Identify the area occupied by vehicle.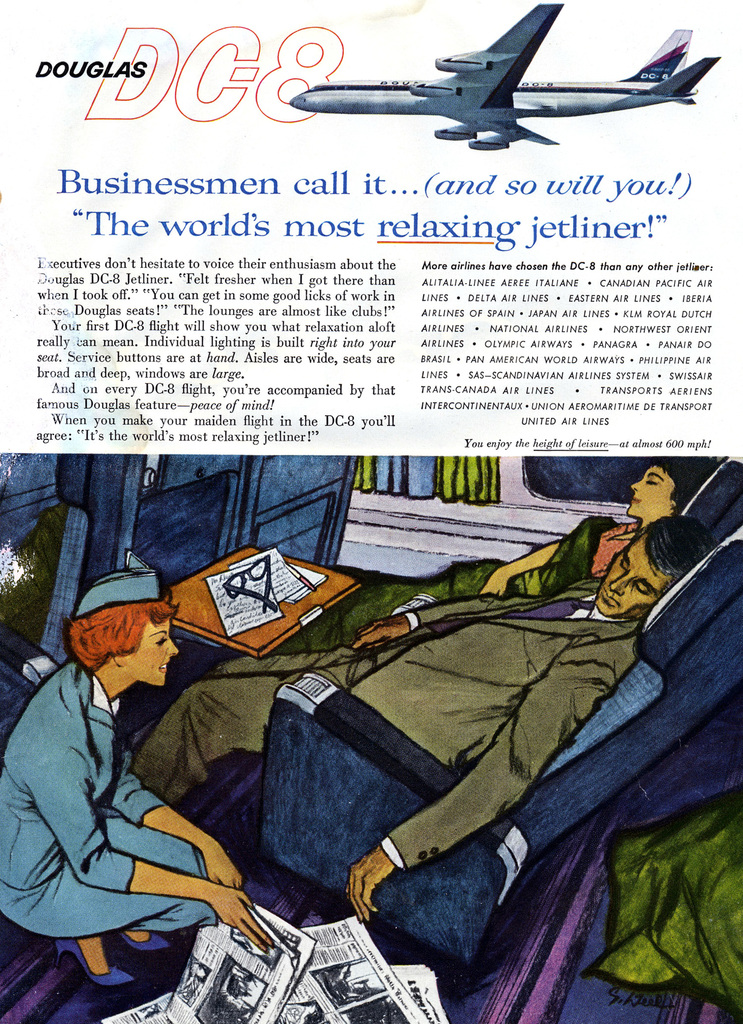
Area: x1=307 y1=8 x2=712 y2=128.
